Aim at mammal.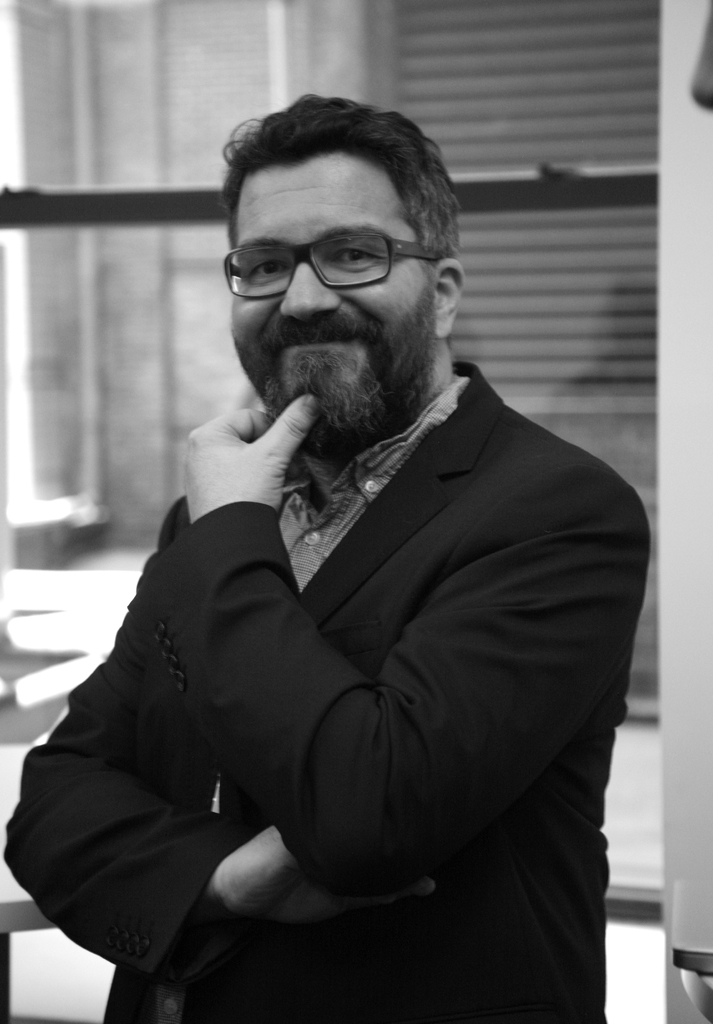
Aimed at 58:121:655:1021.
